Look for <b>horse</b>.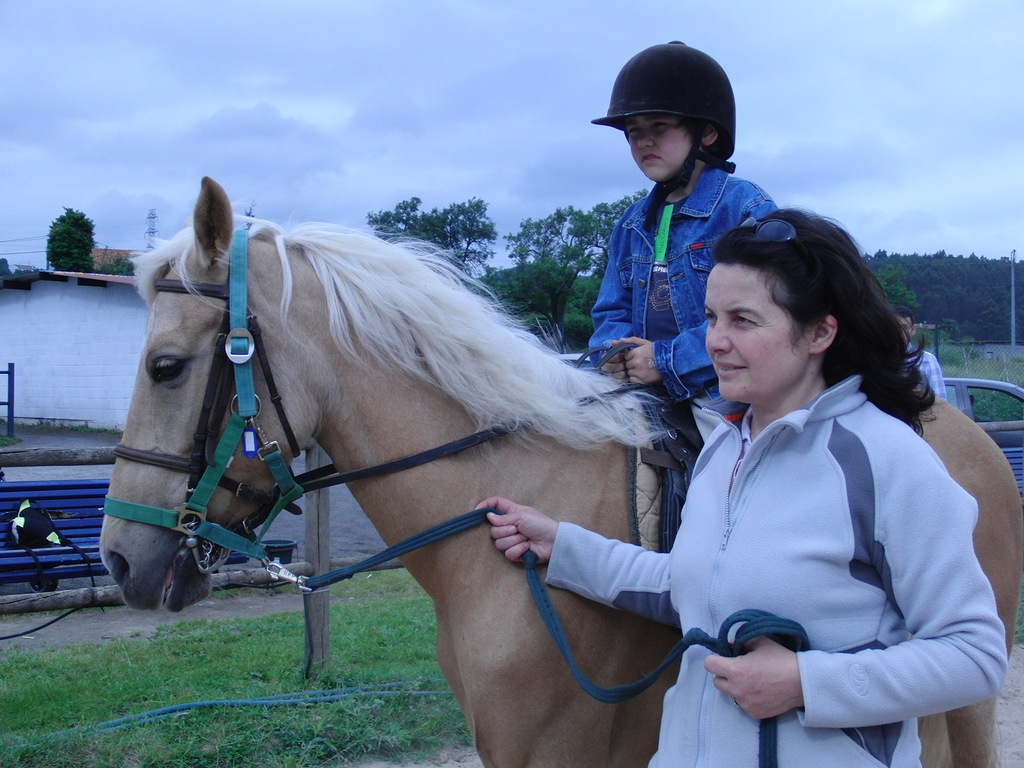
Found: box(94, 171, 1023, 767).
